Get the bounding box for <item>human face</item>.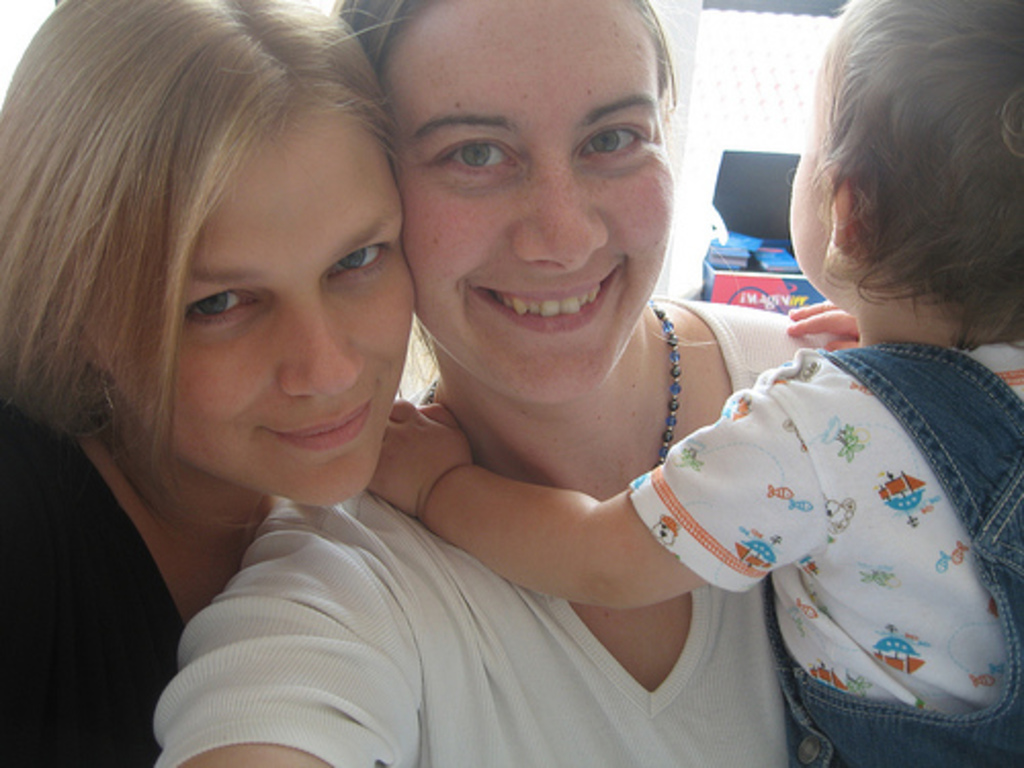
pyautogui.locateOnScreen(788, 6, 846, 307).
